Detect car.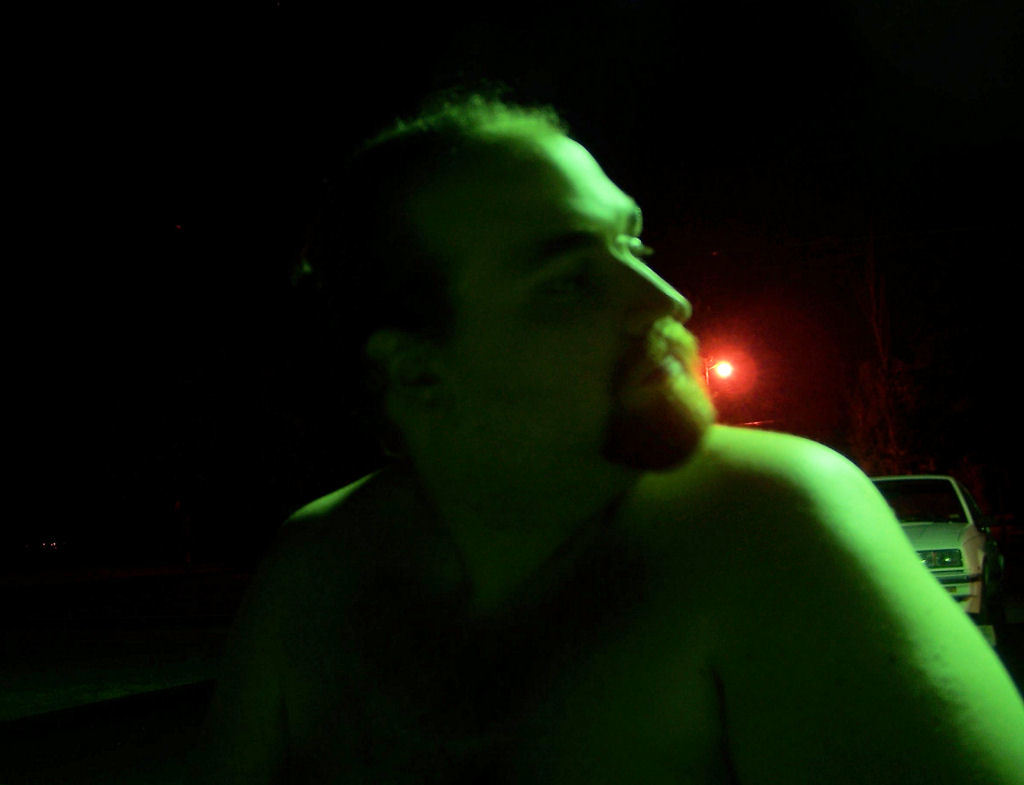
Detected at [x1=871, y1=476, x2=991, y2=621].
